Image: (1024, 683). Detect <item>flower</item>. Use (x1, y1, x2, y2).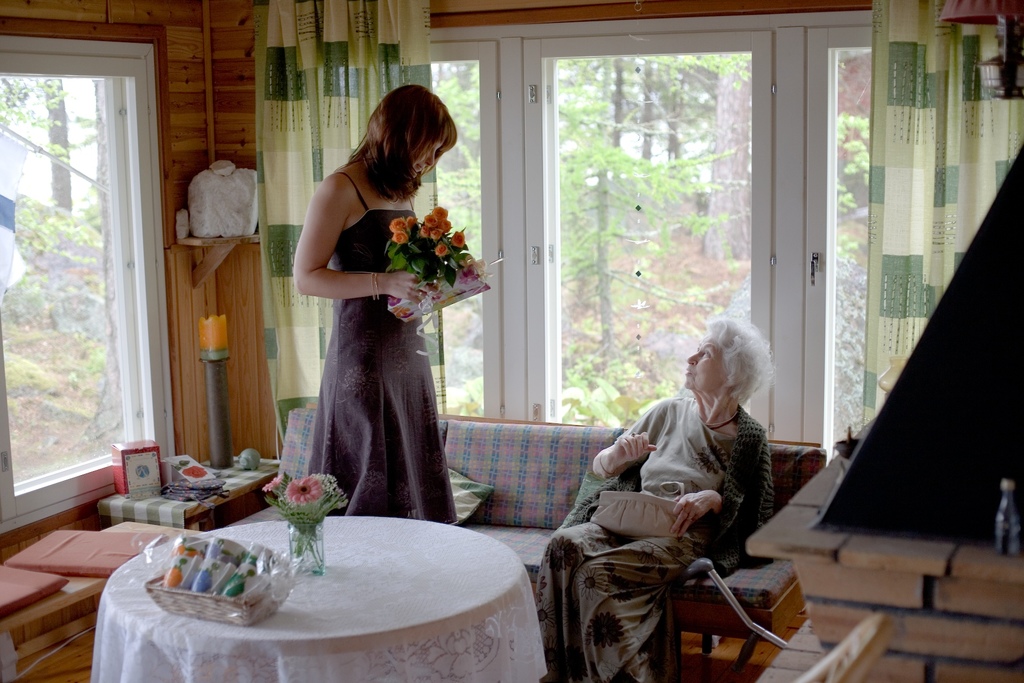
(388, 233, 410, 242).
